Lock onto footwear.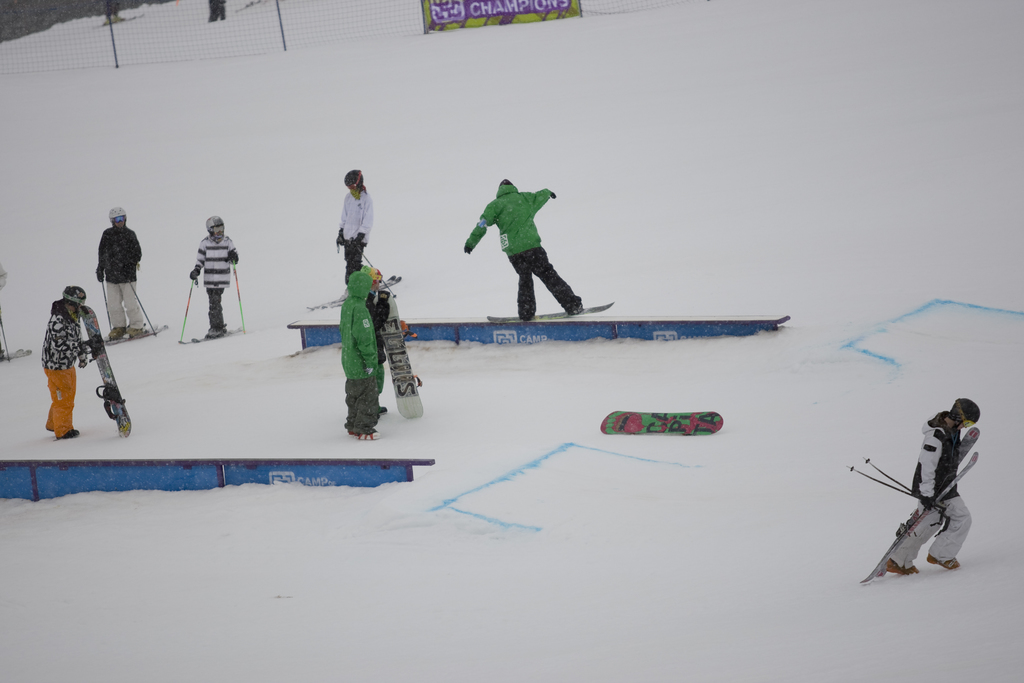
Locked: box(347, 400, 386, 418).
